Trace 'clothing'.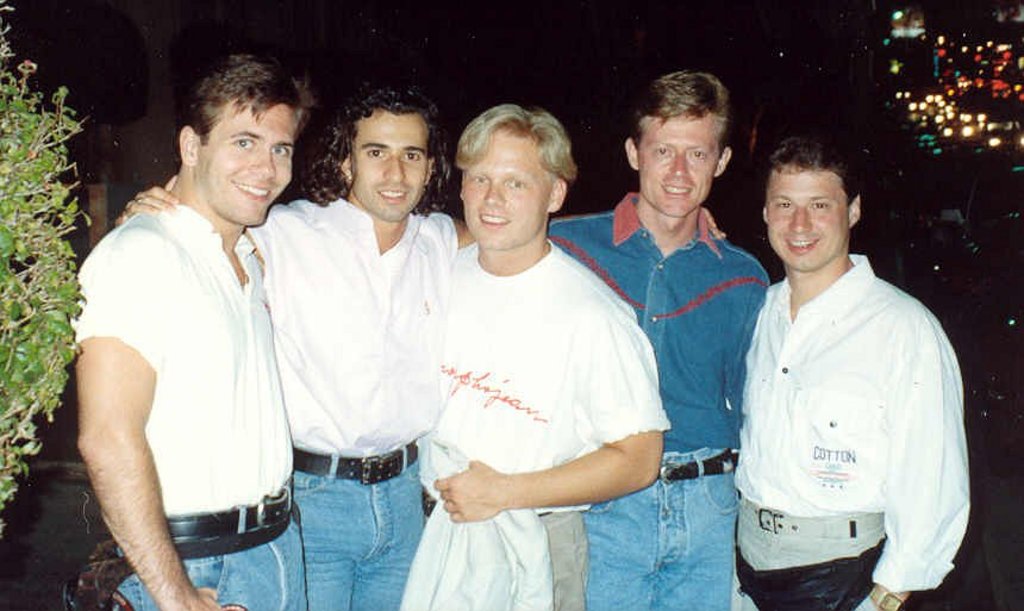
Traced to BBox(56, 204, 339, 610).
